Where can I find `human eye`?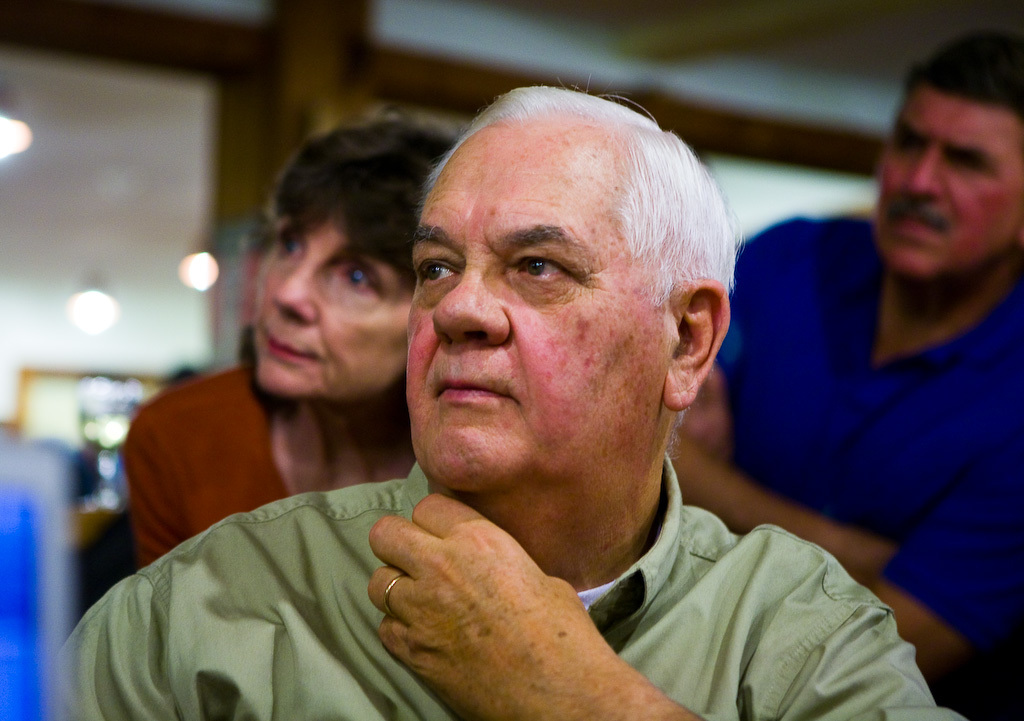
You can find it at x1=405, y1=244, x2=464, y2=297.
